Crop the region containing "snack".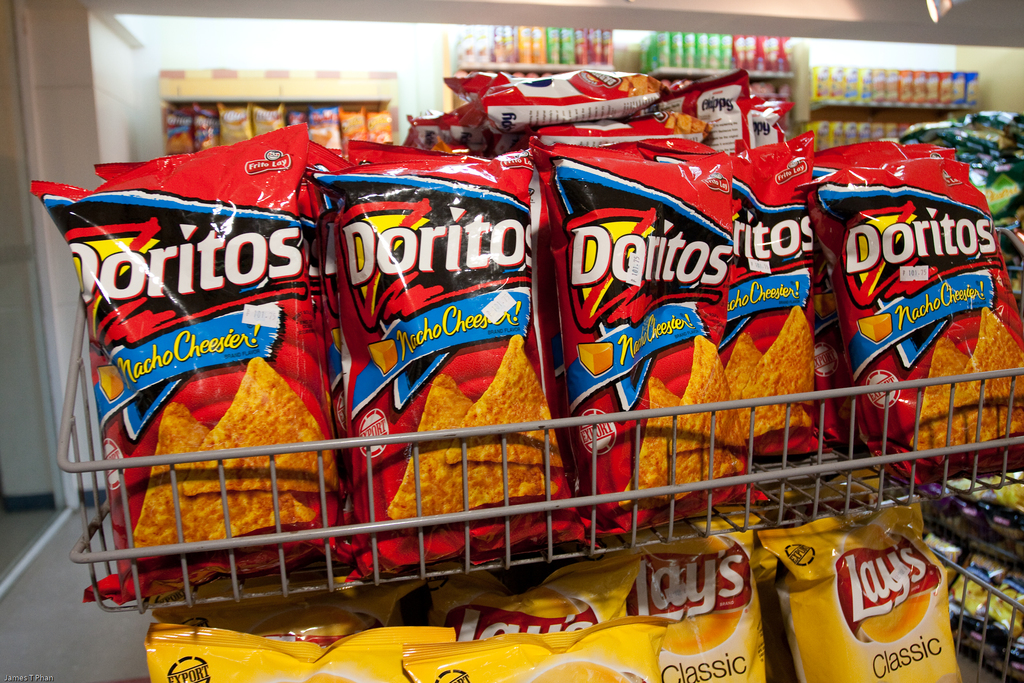
Crop region: {"x1": 741, "y1": 308, "x2": 813, "y2": 441}.
